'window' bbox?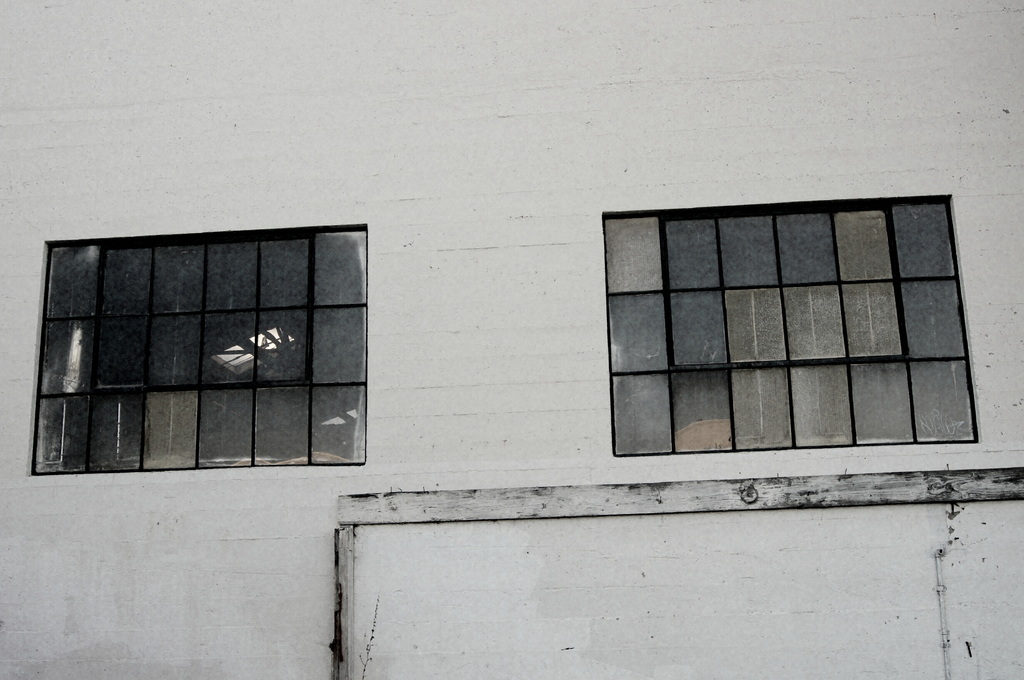
box=[592, 183, 995, 466]
